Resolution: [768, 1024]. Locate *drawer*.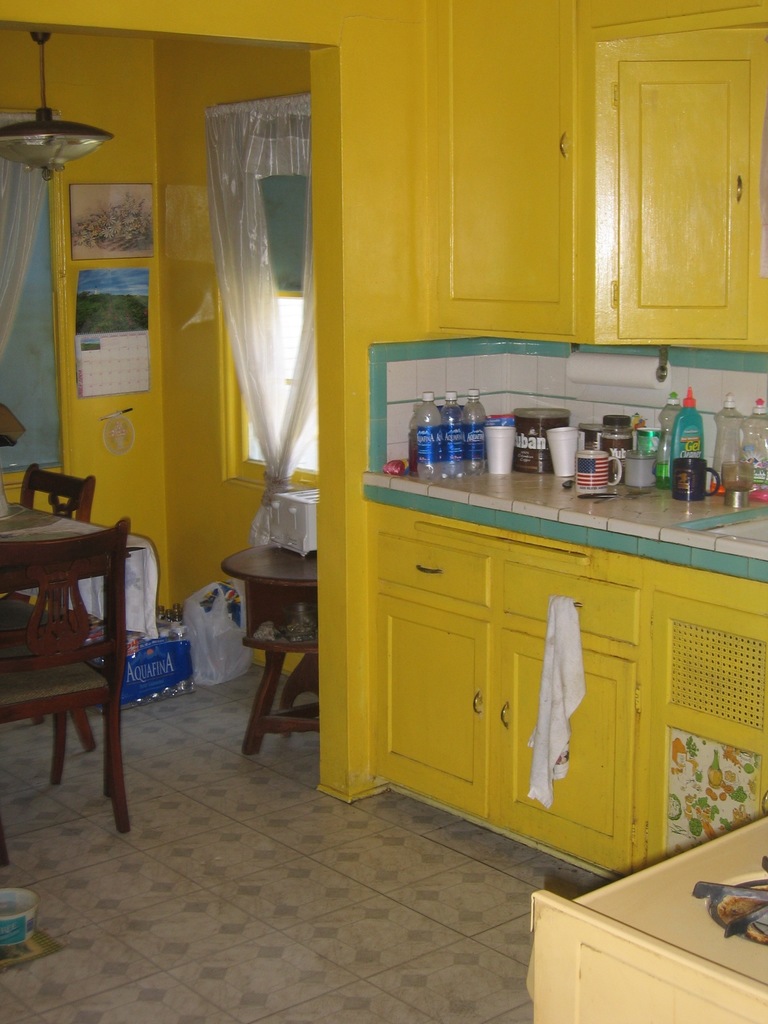
499 554 634 644.
